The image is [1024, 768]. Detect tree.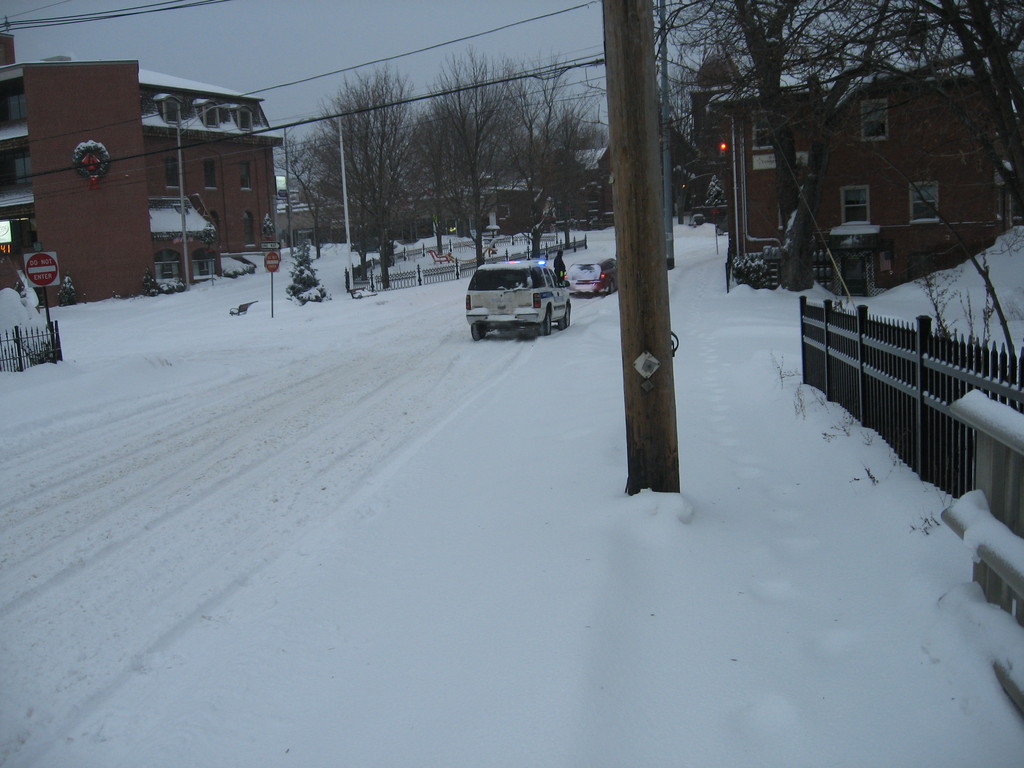
Detection: (x1=448, y1=70, x2=600, y2=289).
